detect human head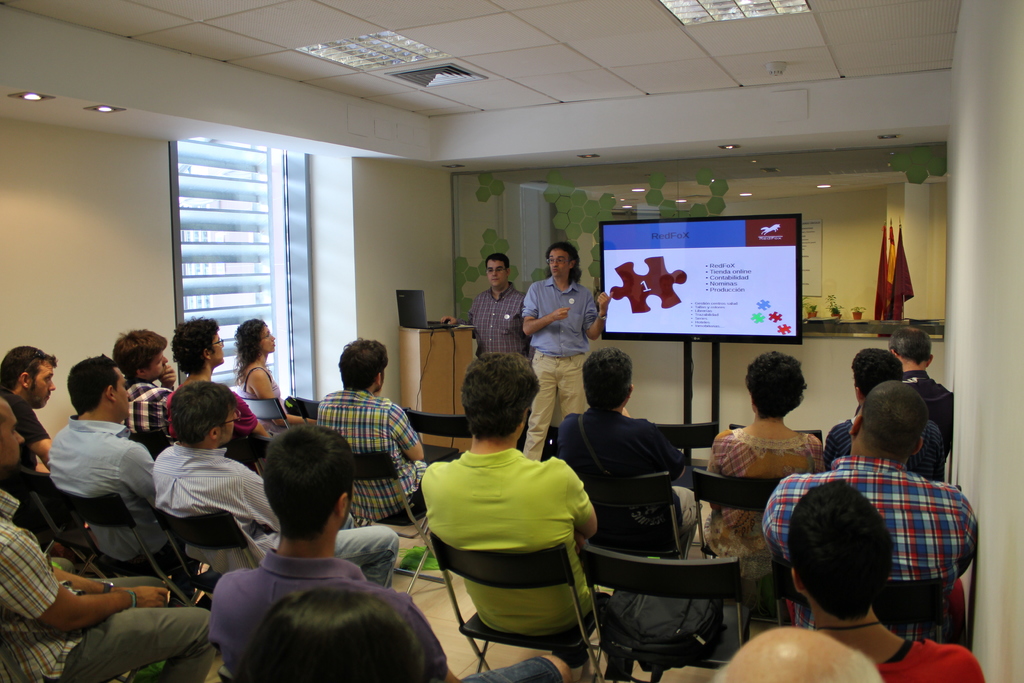
[left=546, top=239, right=582, bottom=278]
